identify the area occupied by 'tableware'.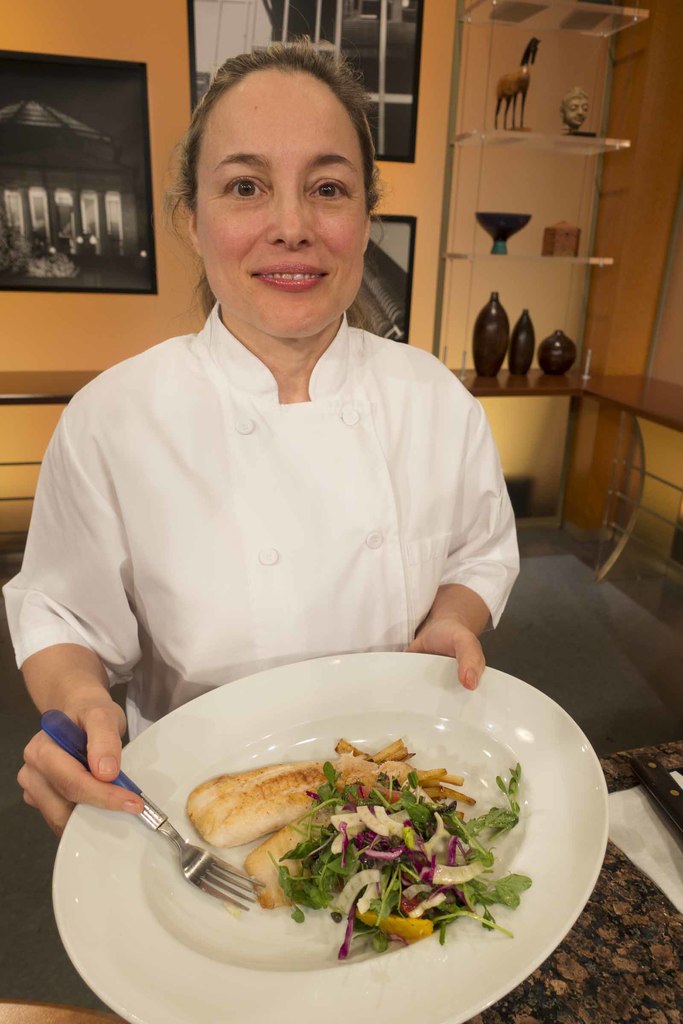
Area: crop(39, 705, 263, 911).
